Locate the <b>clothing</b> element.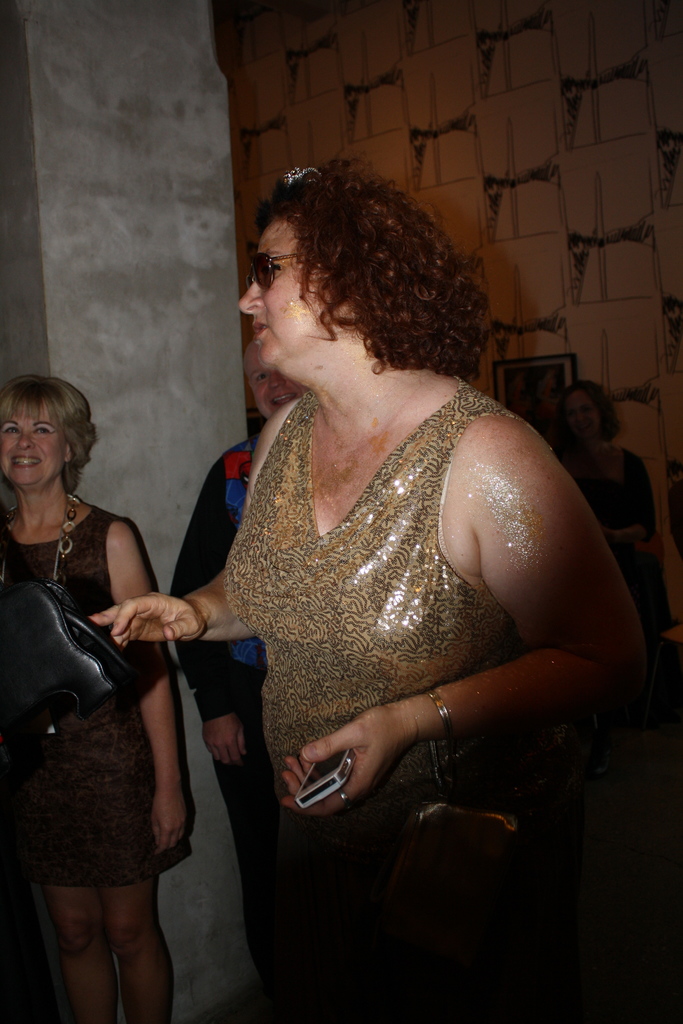
Element bbox: box=[222, 375, 577, 1022].
